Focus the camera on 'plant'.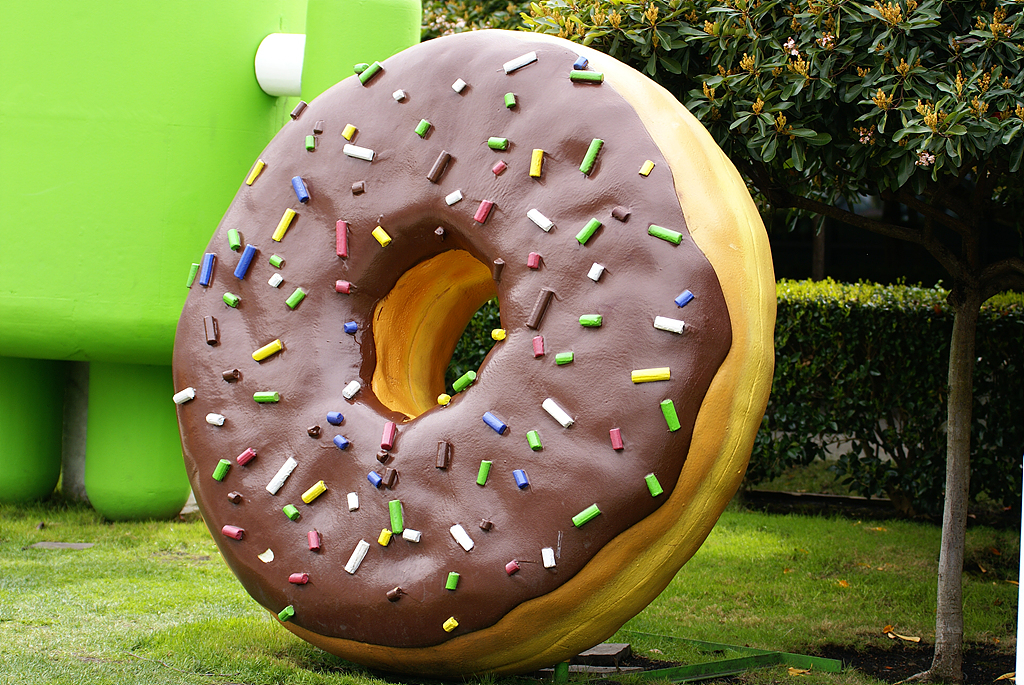
Focus region: detection(443, 273, 1023, 507).
